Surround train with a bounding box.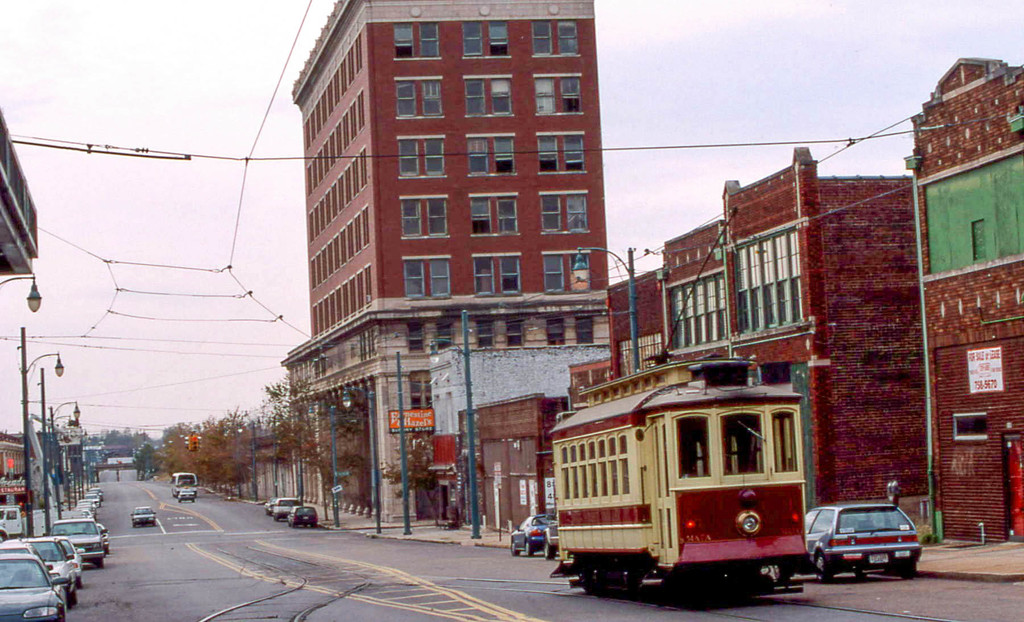
rect(545, 215, 806, 608).
